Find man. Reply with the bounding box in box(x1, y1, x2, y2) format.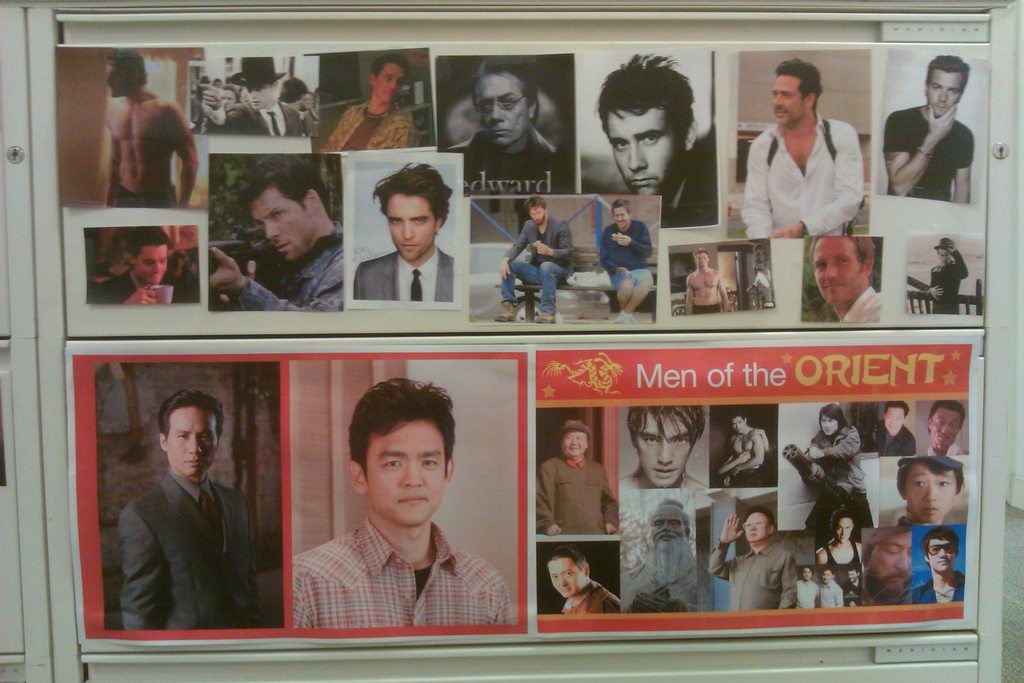
box(203, 158, 345, 309).
